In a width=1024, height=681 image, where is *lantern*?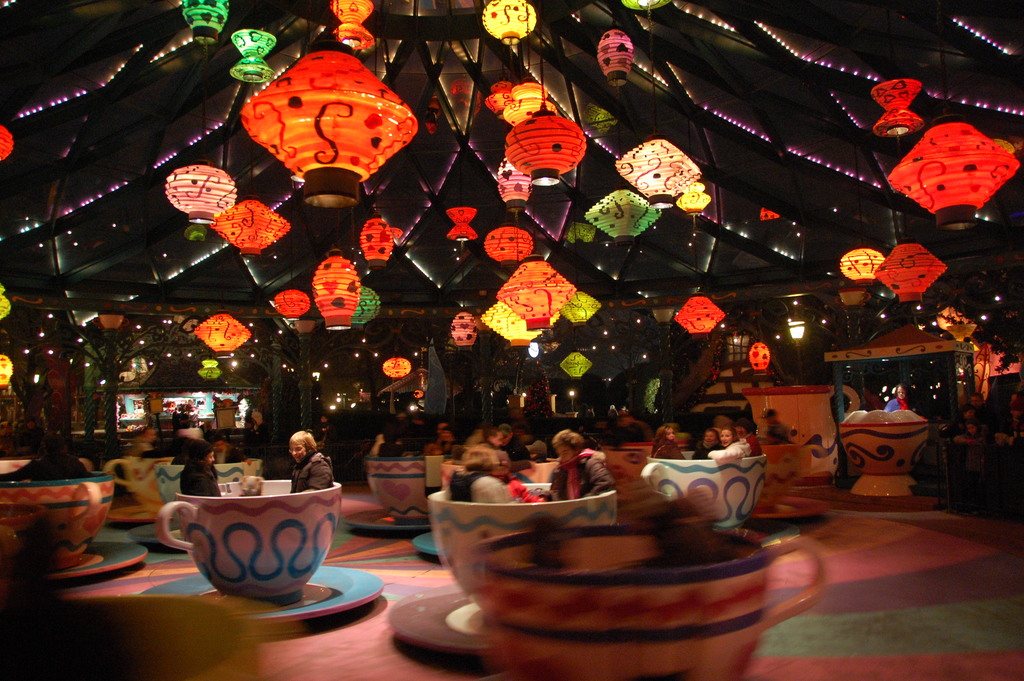
{"left": 349, "top": 290, "right": 380, "bottom": 324}.
